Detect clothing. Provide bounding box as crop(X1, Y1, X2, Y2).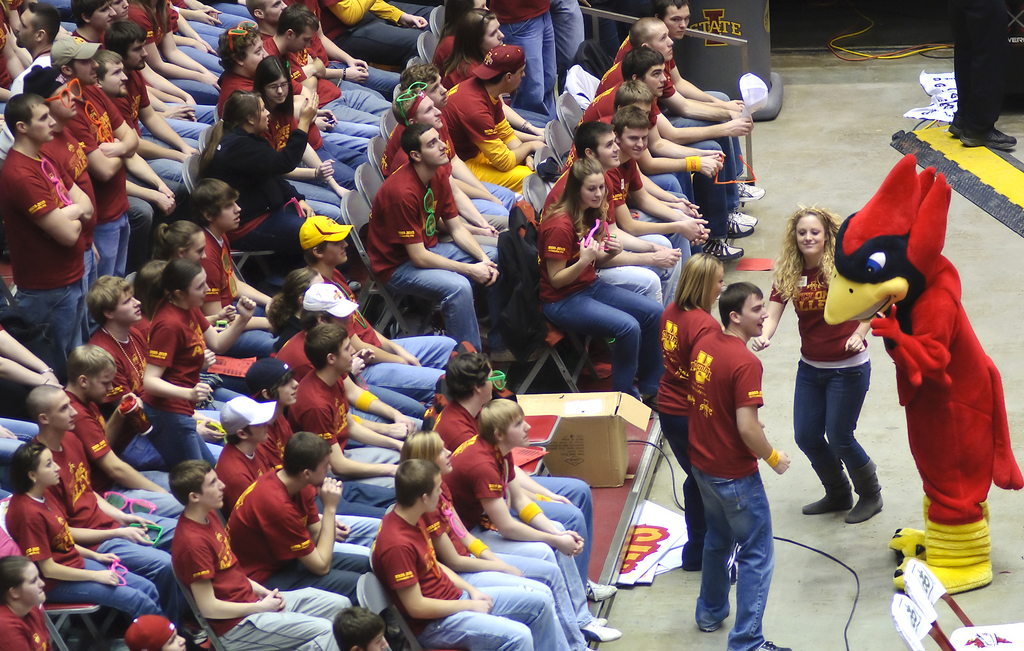
crop(294, 370, 399, 490).
